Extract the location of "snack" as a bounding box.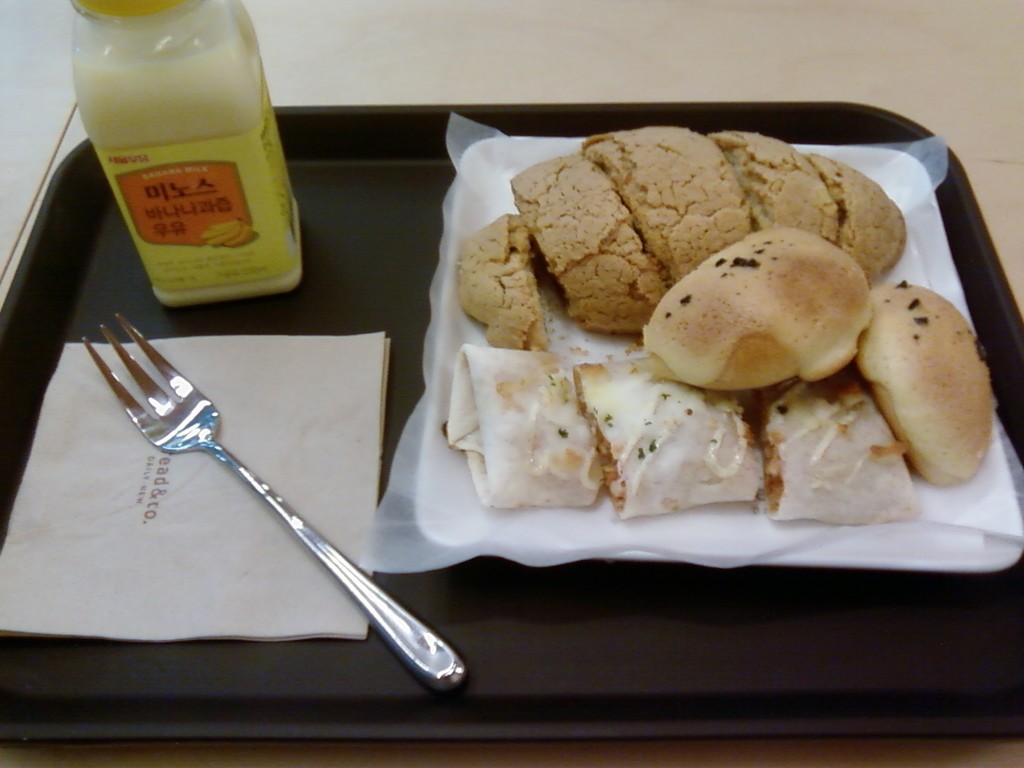
select_region(458, 127, 904, 349).
